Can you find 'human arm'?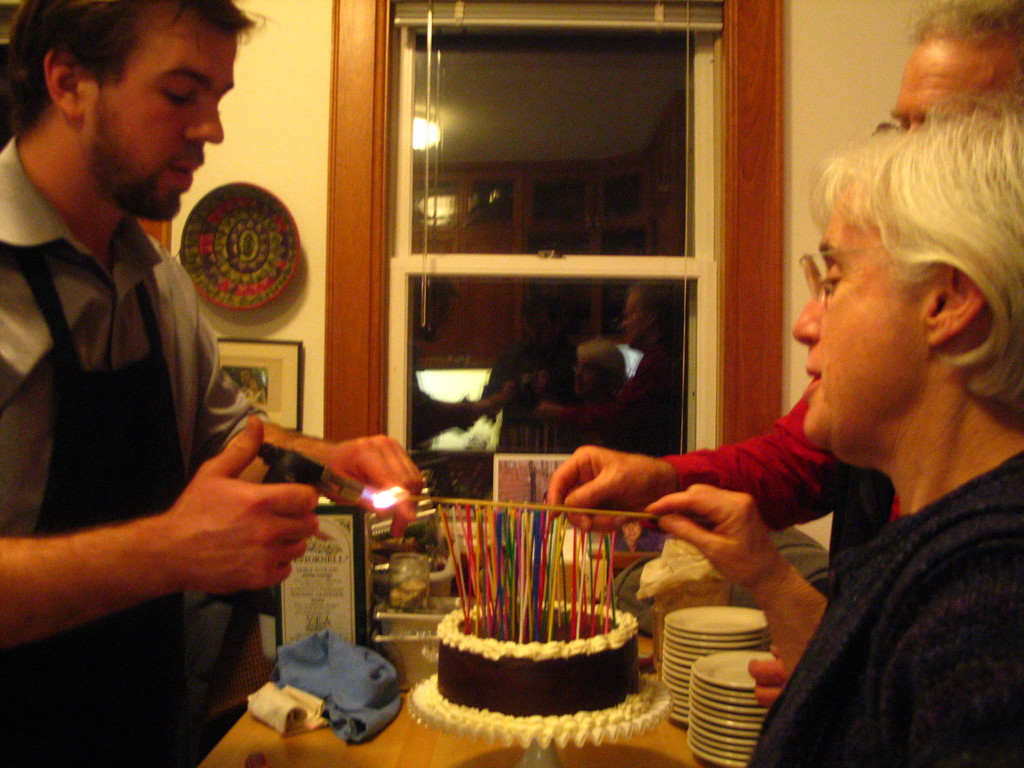
Yes, bounding box: bbox(748, 641, 792, 708).
